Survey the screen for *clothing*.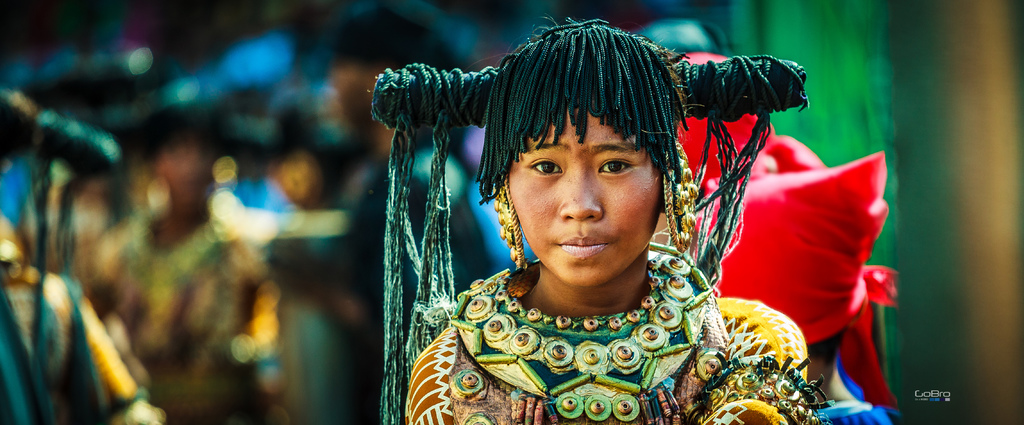
Survey found: [x1=0, y1=162, x2=33, y2=277].
